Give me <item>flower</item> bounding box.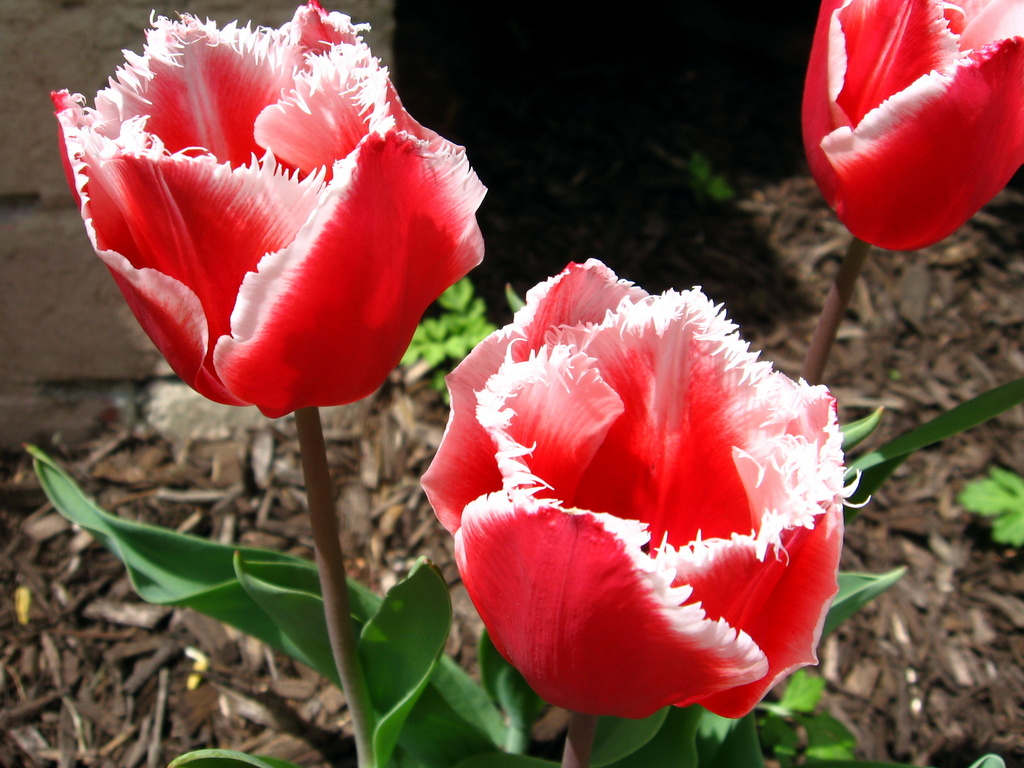
locate(54, 3, 488, 419).
